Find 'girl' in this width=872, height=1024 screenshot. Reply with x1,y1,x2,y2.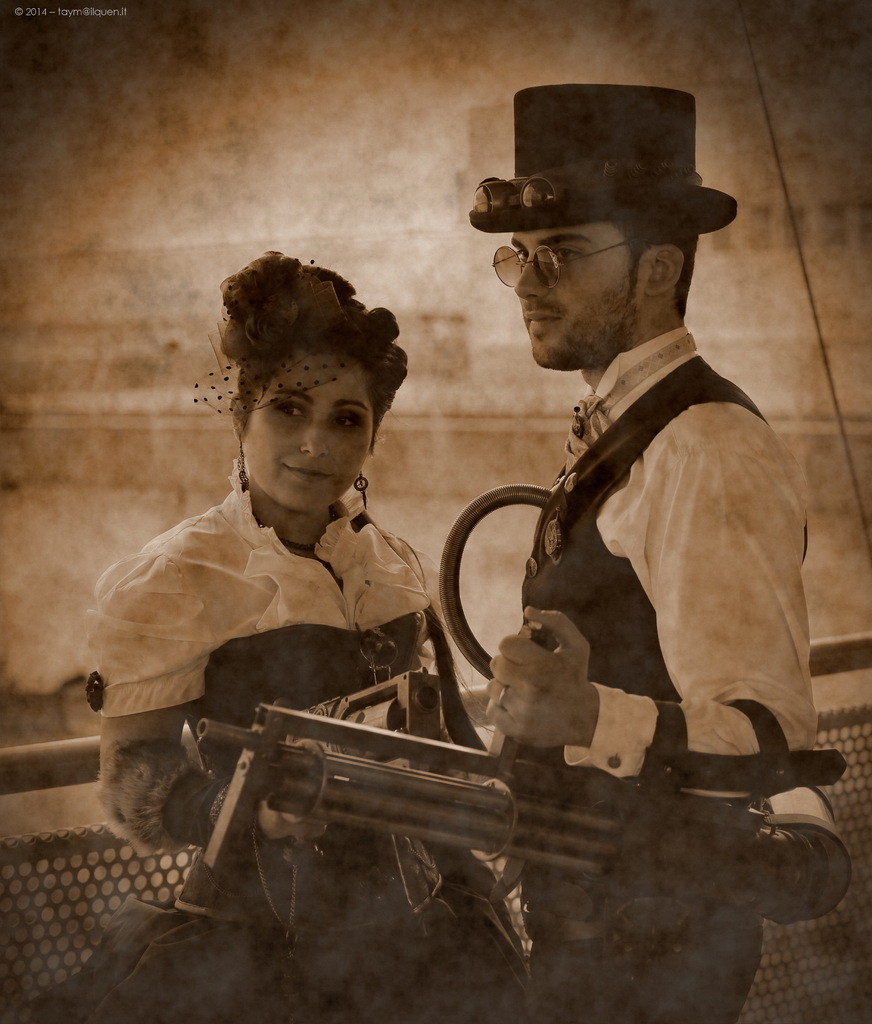
83,256,529,1023.
